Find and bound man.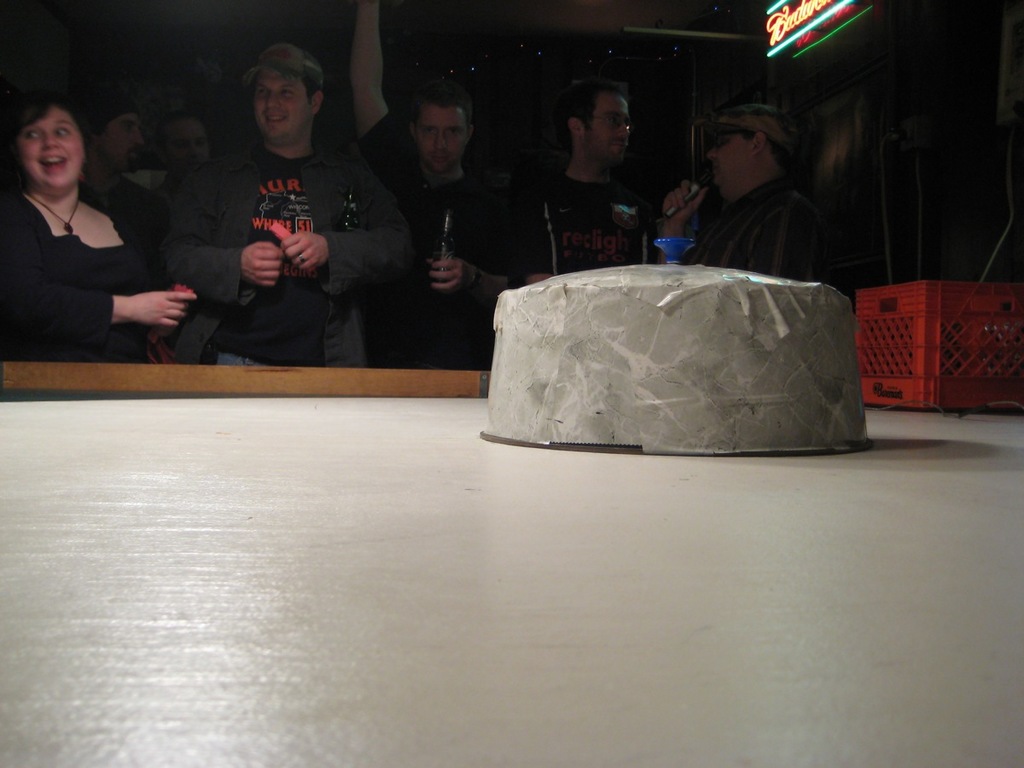
Bound: box(525, 79, 657, 290).
